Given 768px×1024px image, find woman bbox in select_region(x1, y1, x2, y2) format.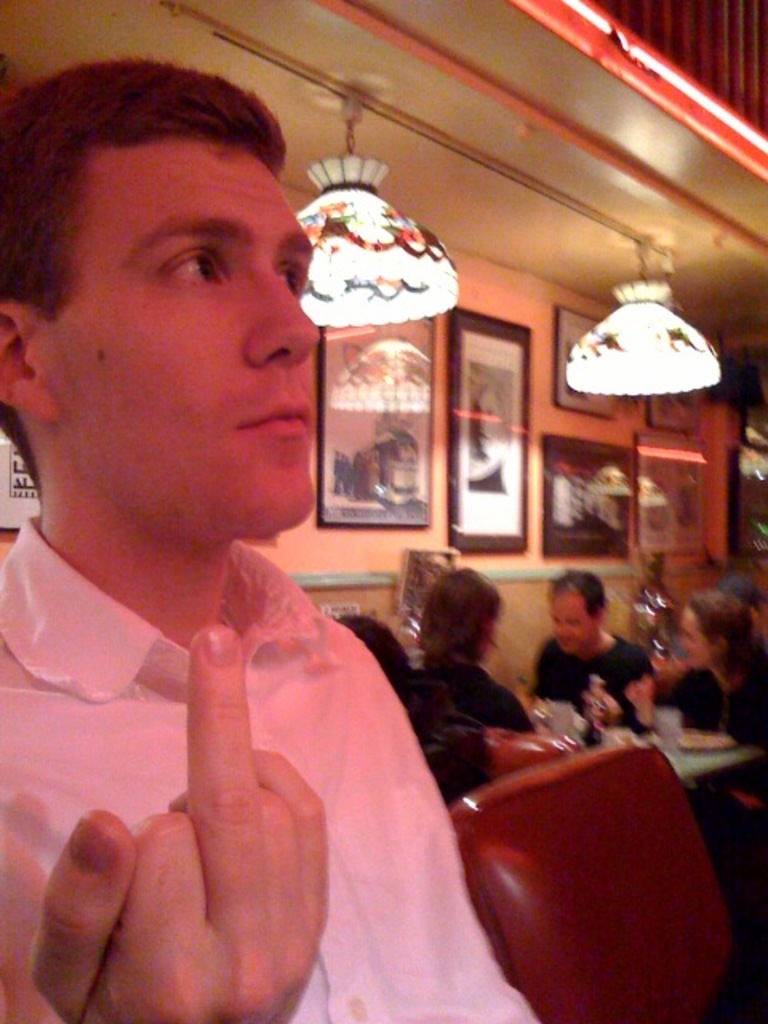
select_region(410, 563, 550, 738).
